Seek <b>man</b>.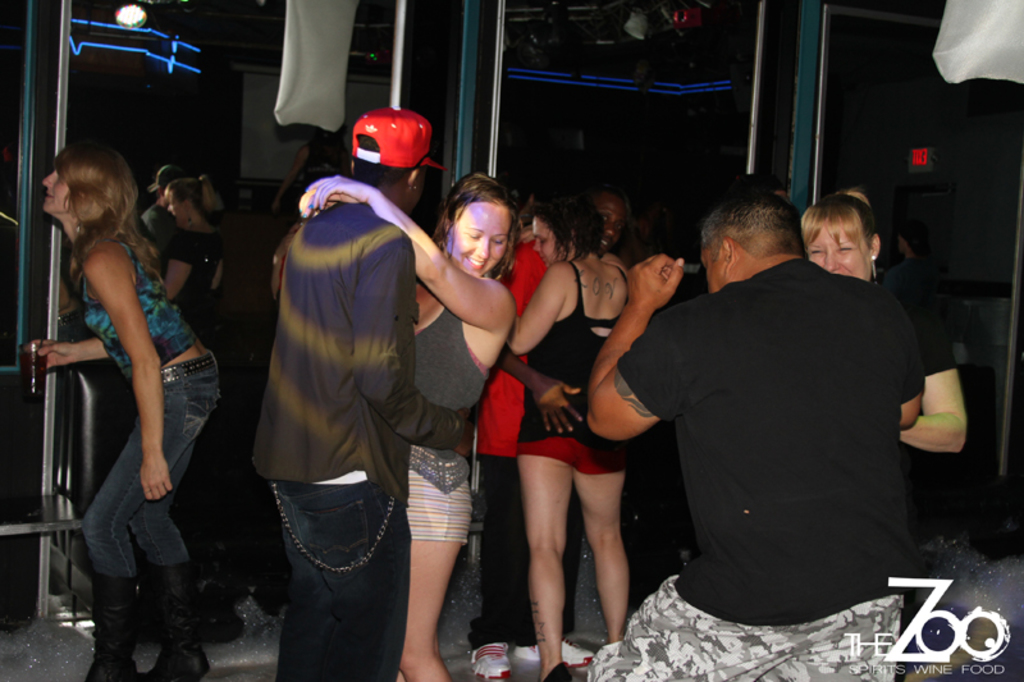
250 102 474 681.
